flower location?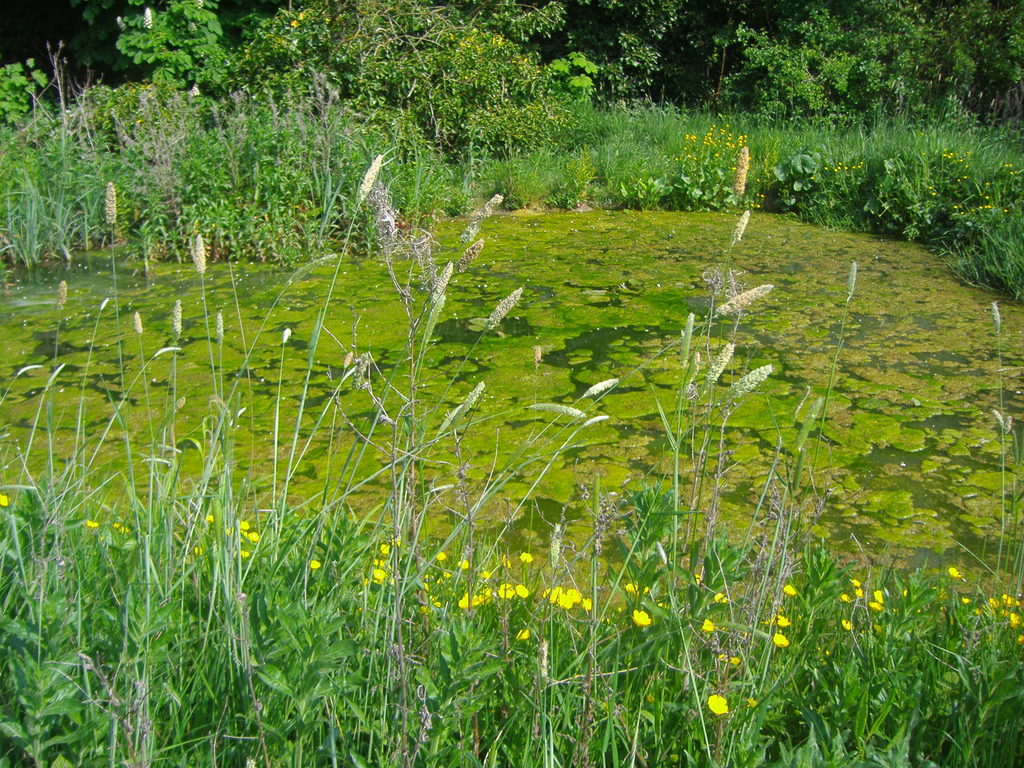
(x1=708, y1=698, x2=729, y2=716)
